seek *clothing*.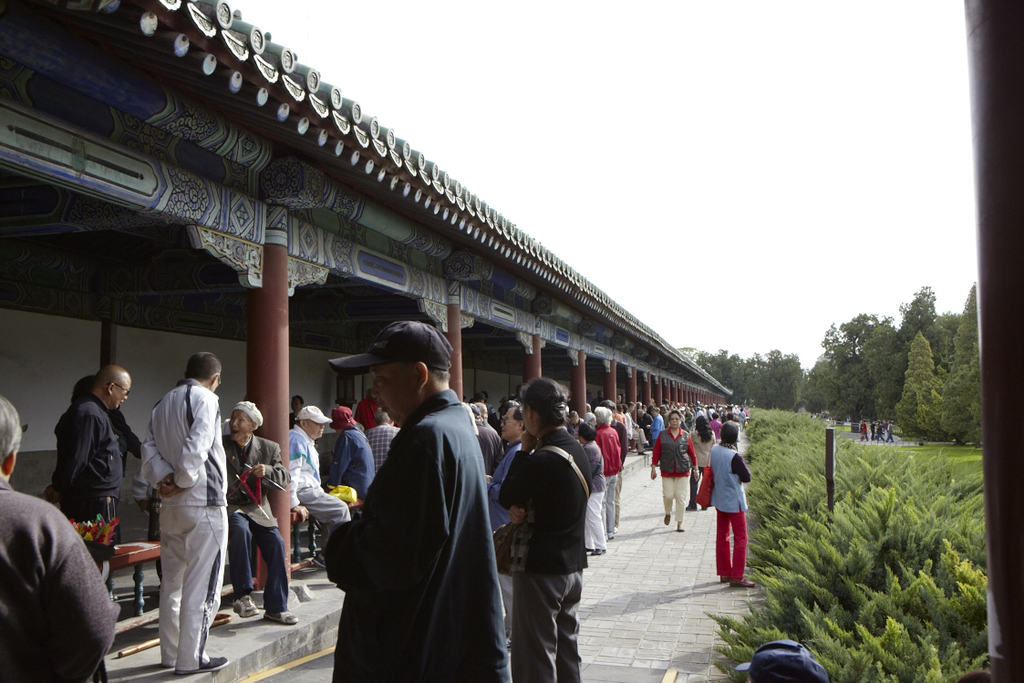
140/381/225/668.
